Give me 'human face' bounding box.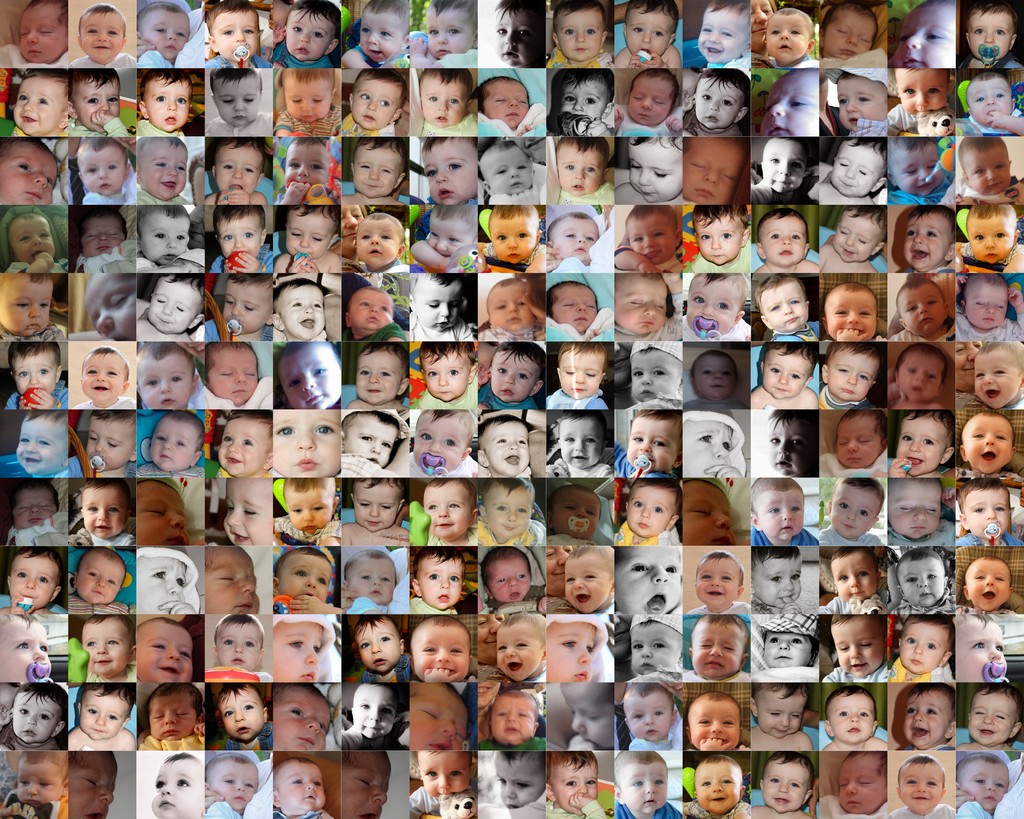
l=150, t=282, r=198, b=333.
